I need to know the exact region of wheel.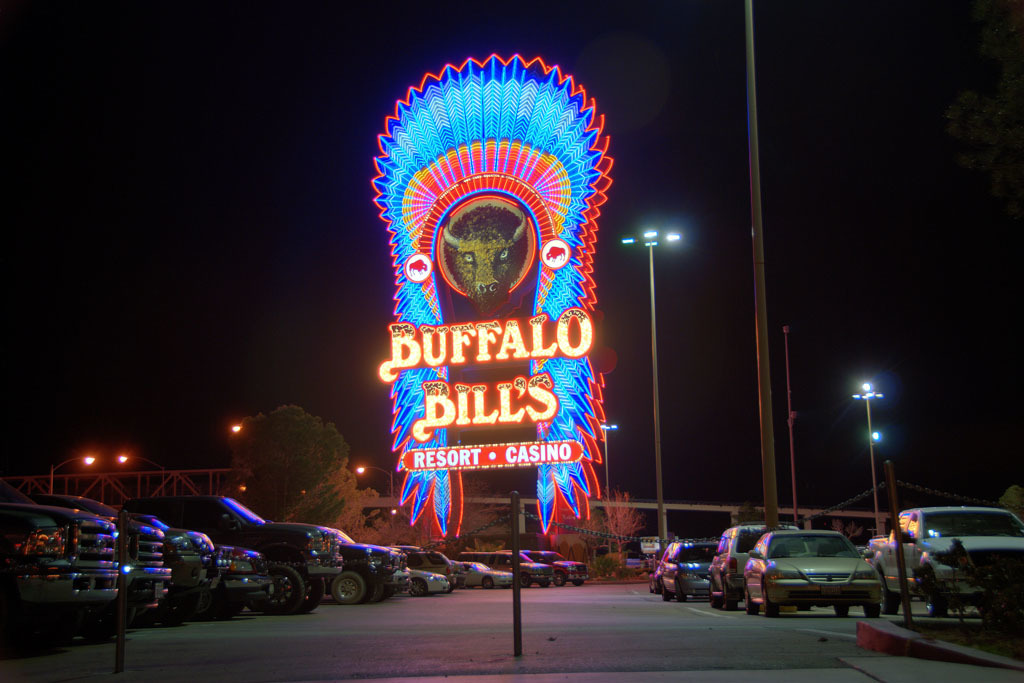
Region: 722,599,737,608.
